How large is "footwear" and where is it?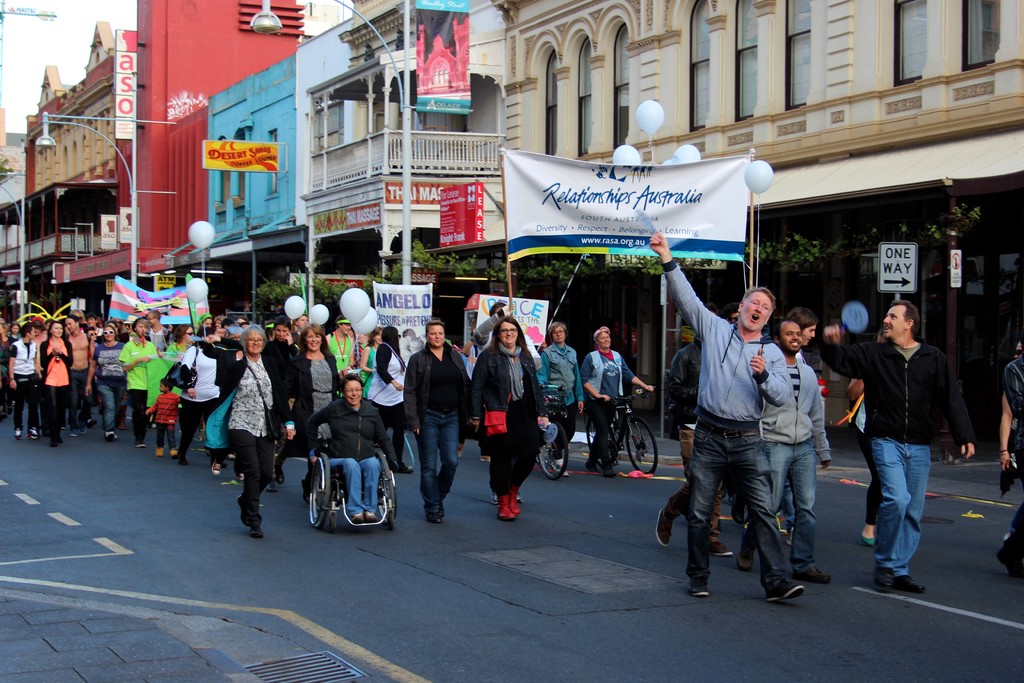
Bounding box: 169 447 178 458.
